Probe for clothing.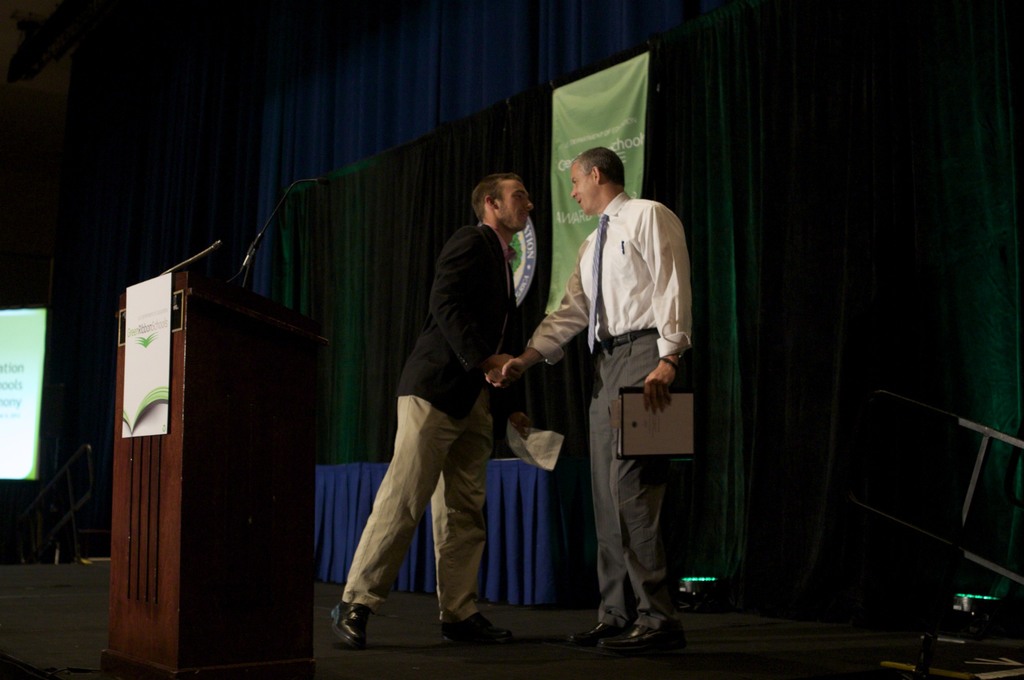
Probe result: 519:189:694:628.
